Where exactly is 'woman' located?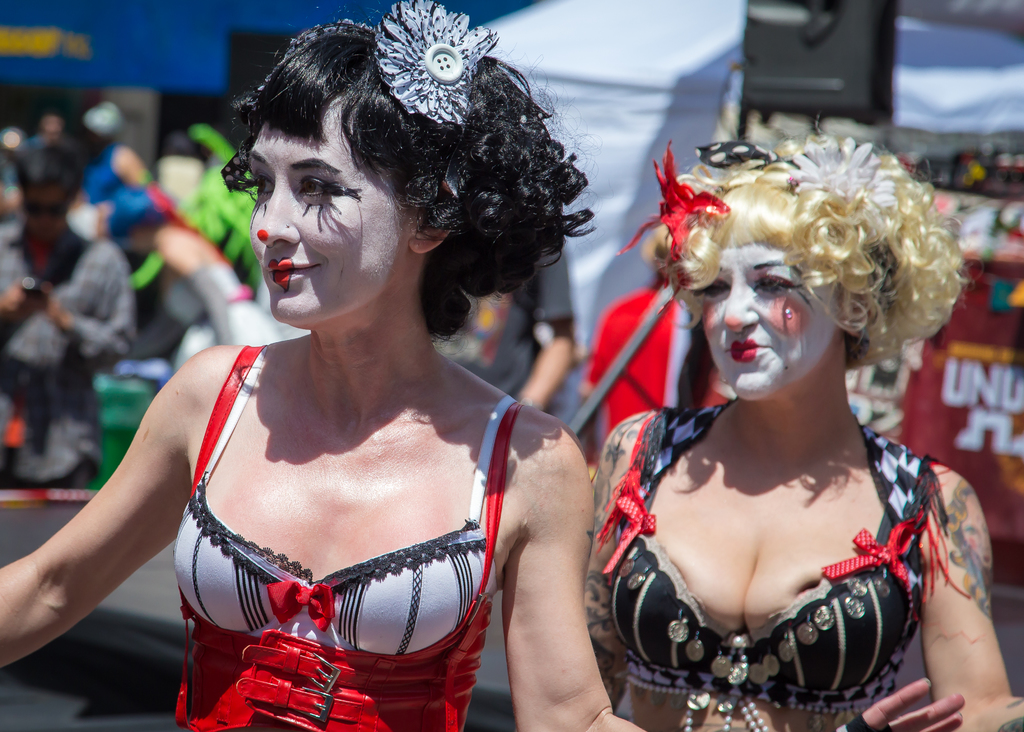
Its bounding box is detection(581, 122, 1023, 731).
